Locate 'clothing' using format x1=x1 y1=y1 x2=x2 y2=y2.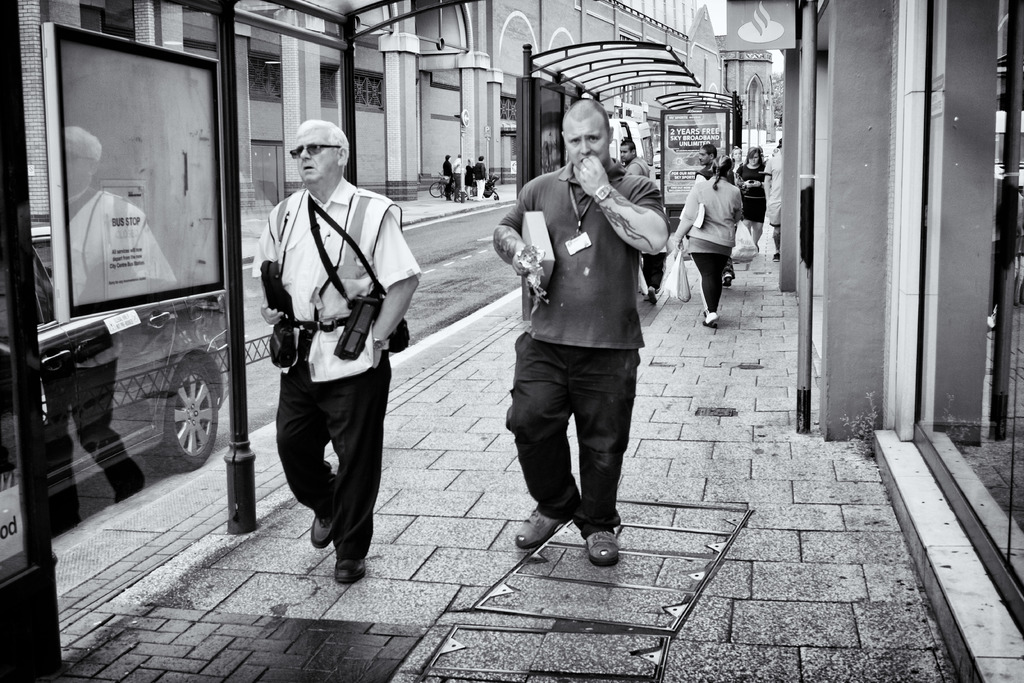
x1=737 y1=161 x2=765 y2=222.
